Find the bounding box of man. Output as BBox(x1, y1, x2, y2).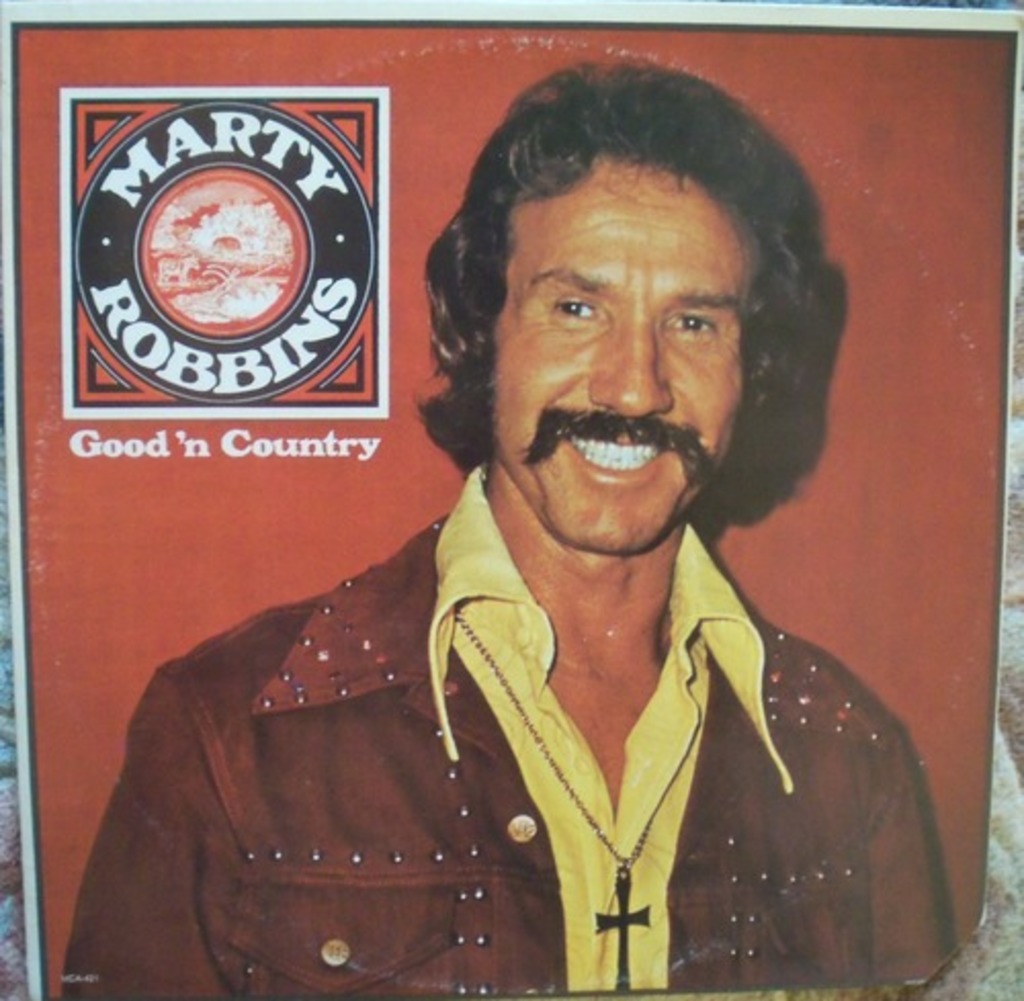
BBox(61, 57, 948, 999).
